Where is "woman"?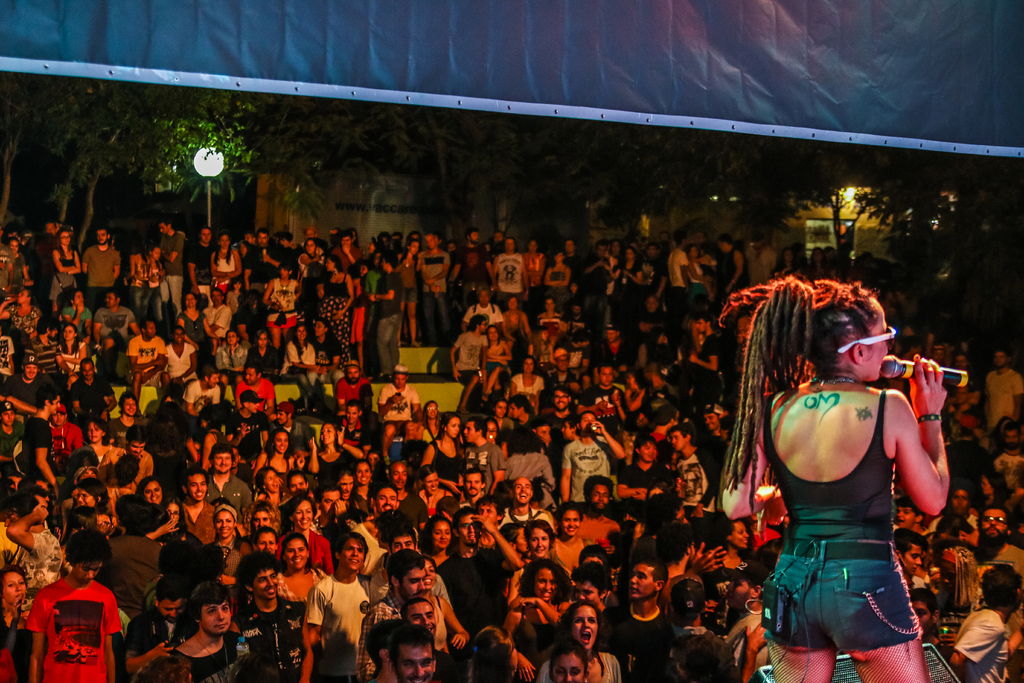
select_region(273, 532, 332, 610).
